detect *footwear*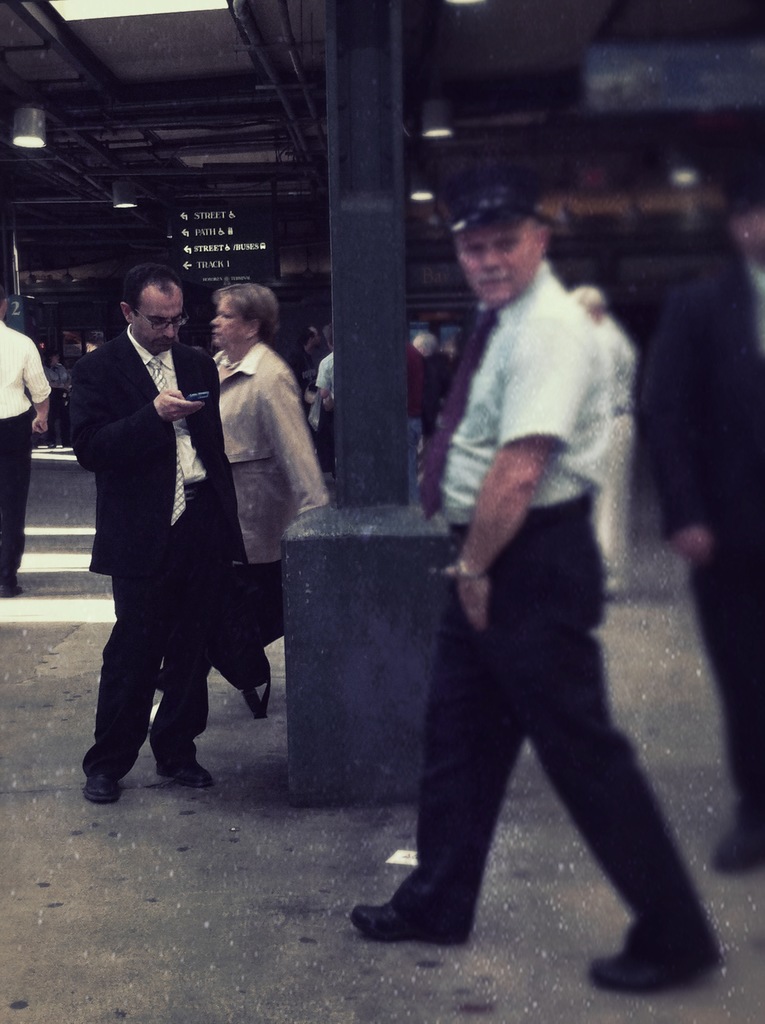
region(69, 748, 118, 804)
